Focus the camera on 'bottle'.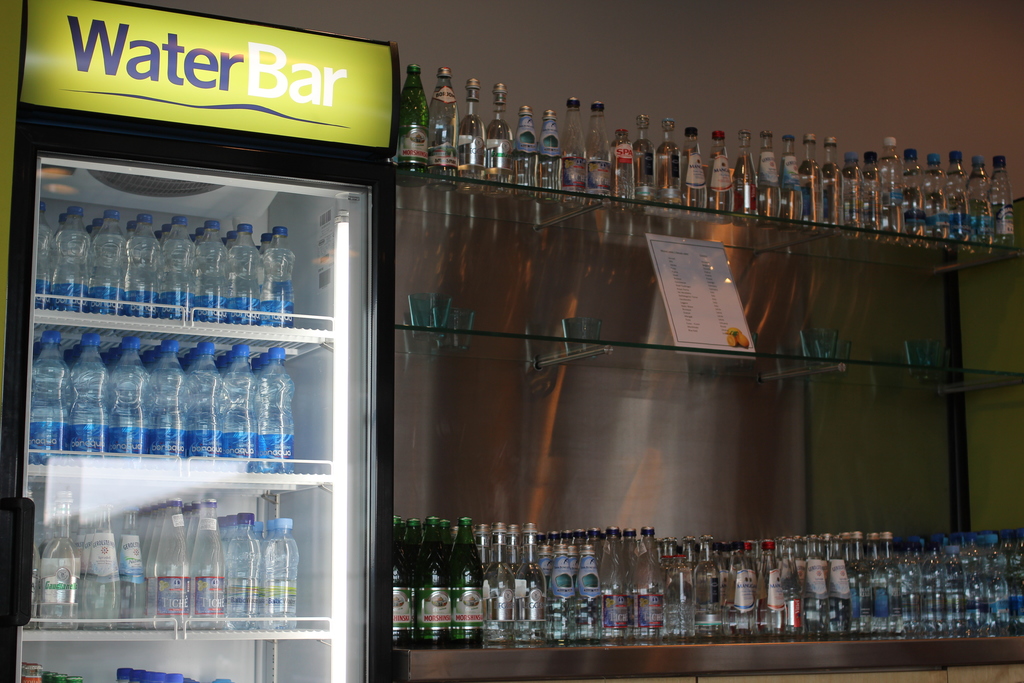
Focus region: detection(214, 354, 221, 364).
